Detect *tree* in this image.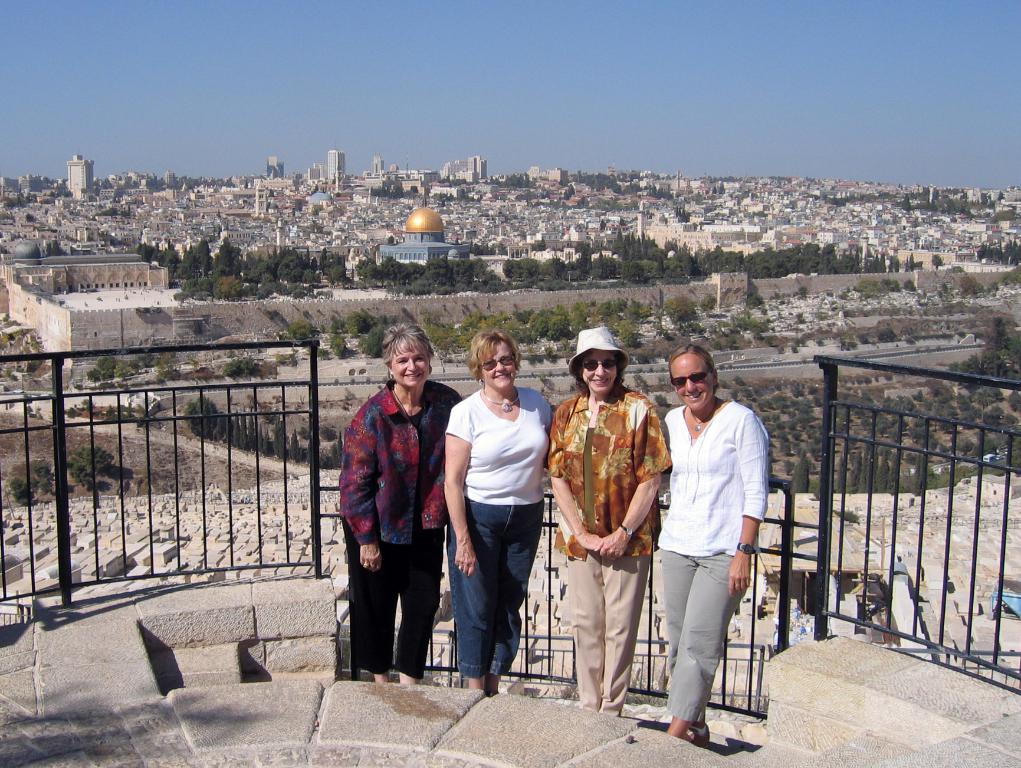
Detection: x1=216 y1=230 x2=250 y2=305.
